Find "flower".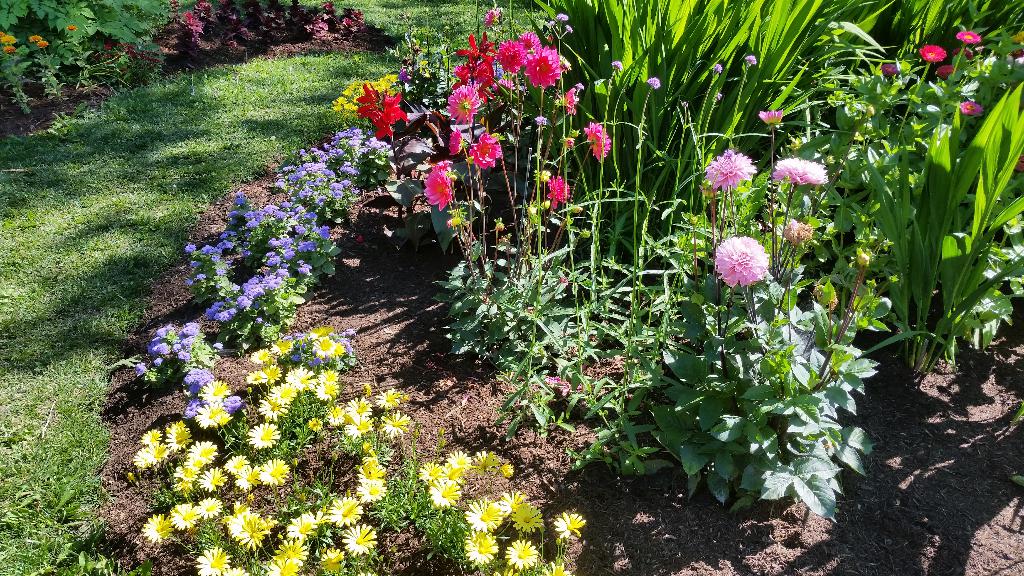
x1=429, y1=161, x2=457, y2=214.
